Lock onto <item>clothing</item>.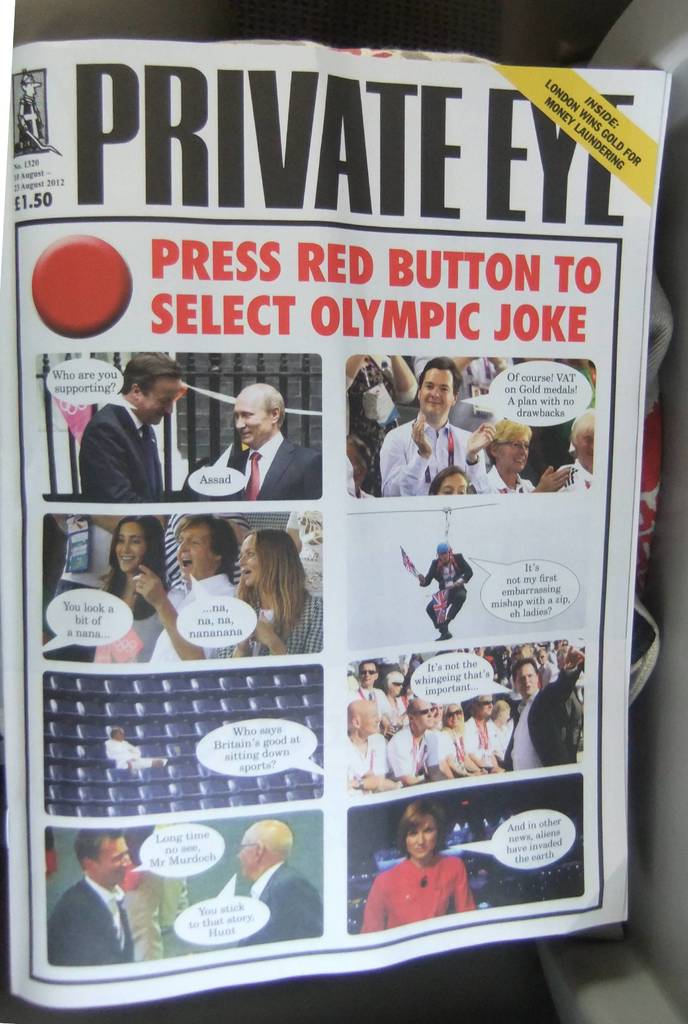
Locked: [345, 662, 594, 796].
